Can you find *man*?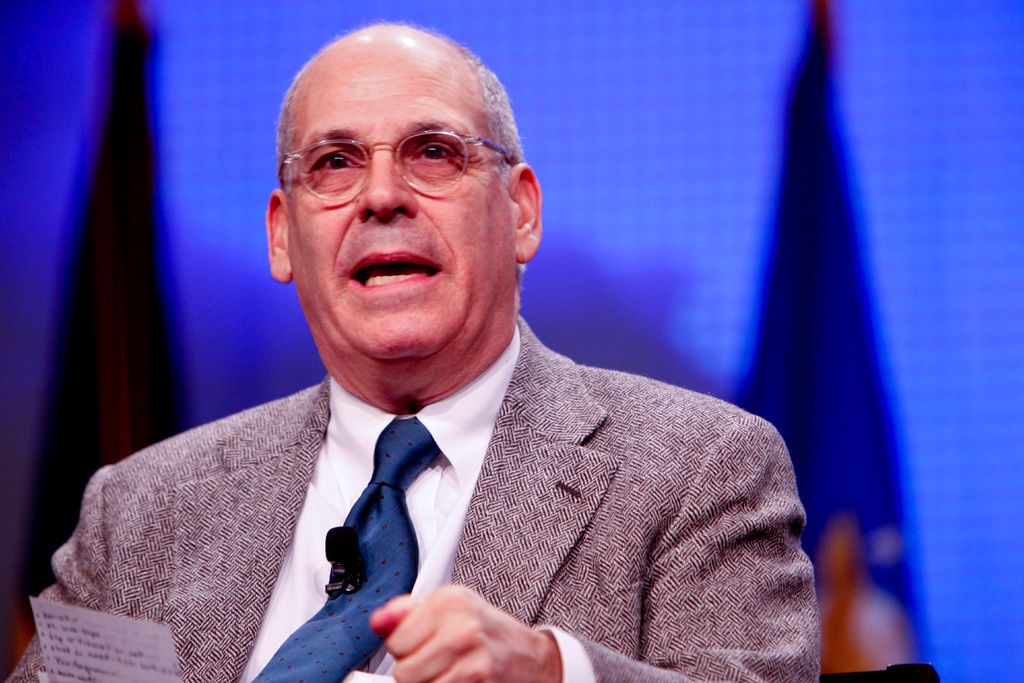
Yes, bounding box: detection(59, 34, 839, 668).
